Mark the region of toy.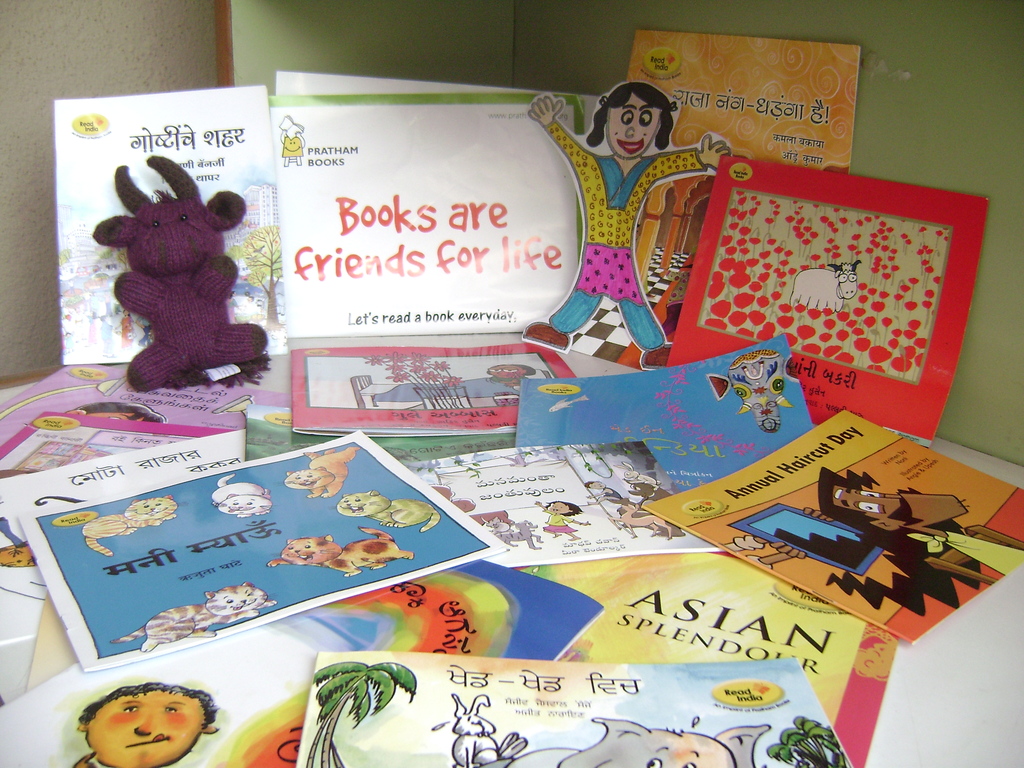
Region: Rect(520, 79, 741, 379).
